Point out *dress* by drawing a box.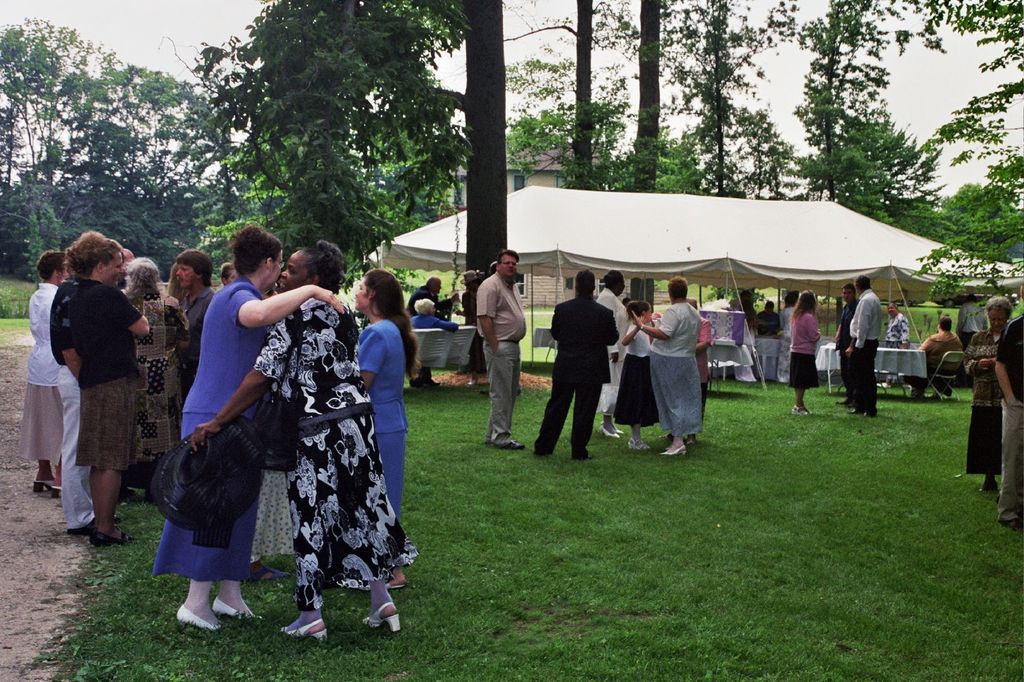
(x1=118, y1=298, x2=198, y2=441).
